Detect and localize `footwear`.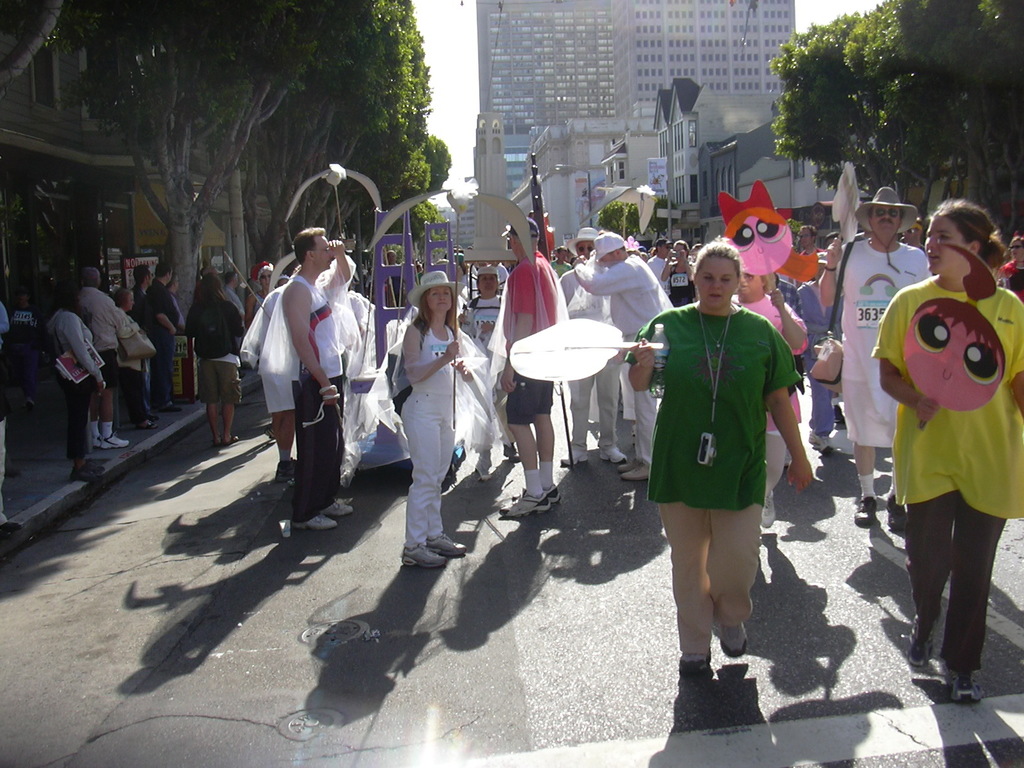
Localized at select_region(556, 451, 589, 463).
